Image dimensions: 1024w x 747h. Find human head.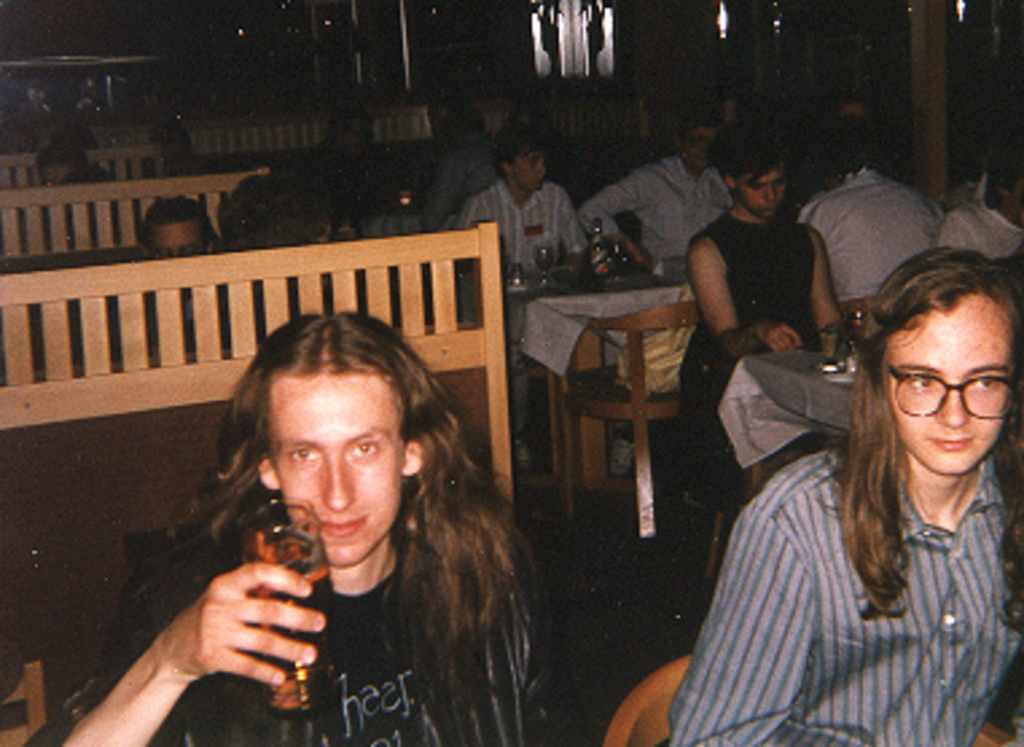
876/266/1019/459.
